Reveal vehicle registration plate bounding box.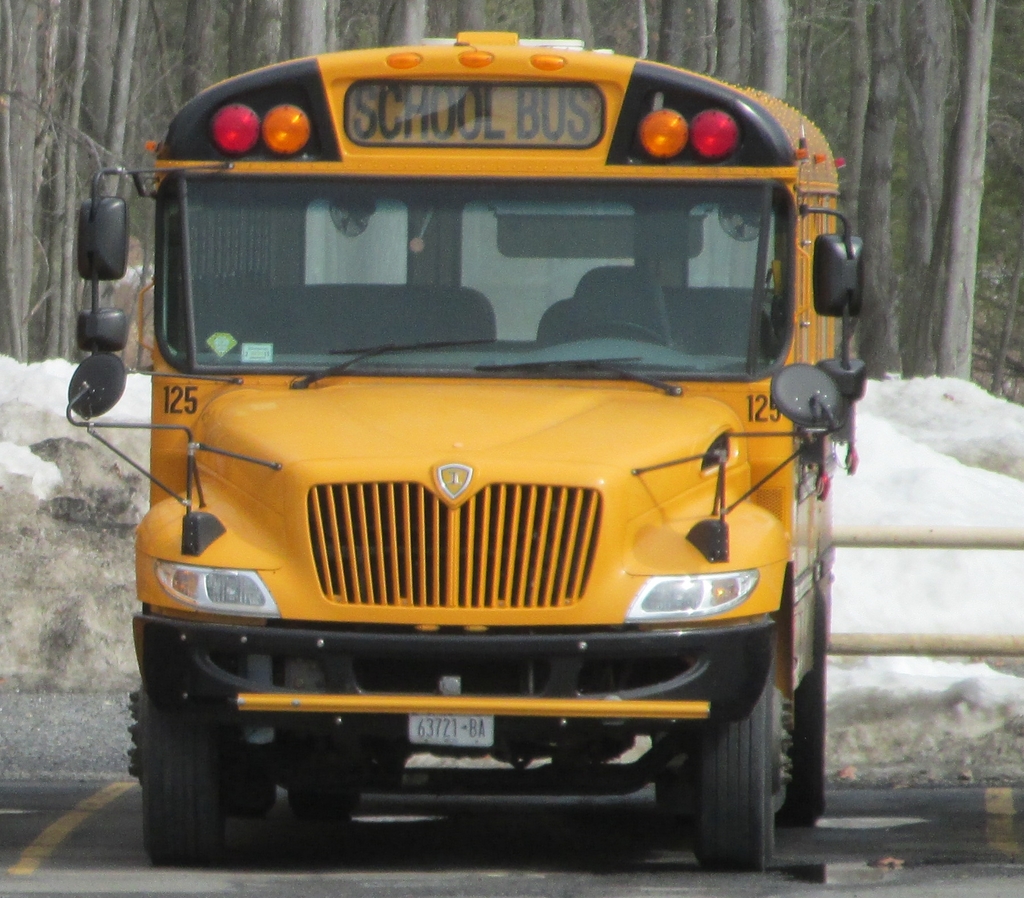
Revealed: x1=406, y1=712, x2=493, y2=748.
